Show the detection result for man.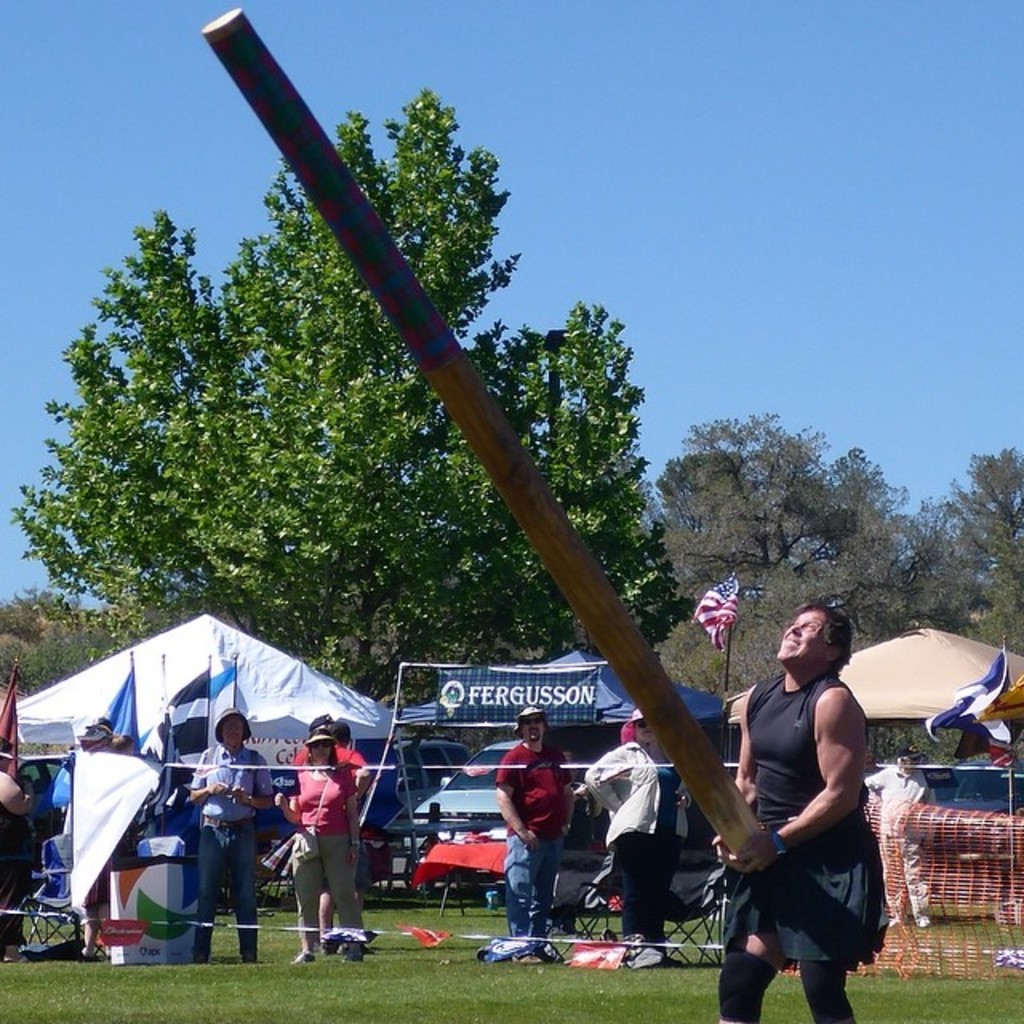
710, 605, 864, 1022.
